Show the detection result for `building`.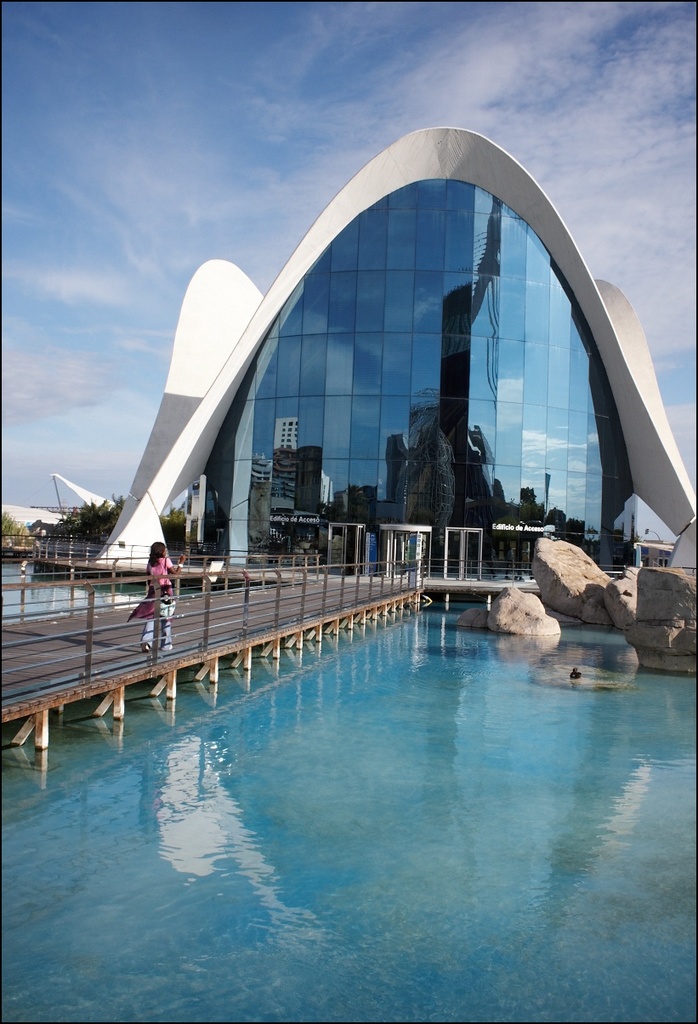
(0, 126, 697, 591).
